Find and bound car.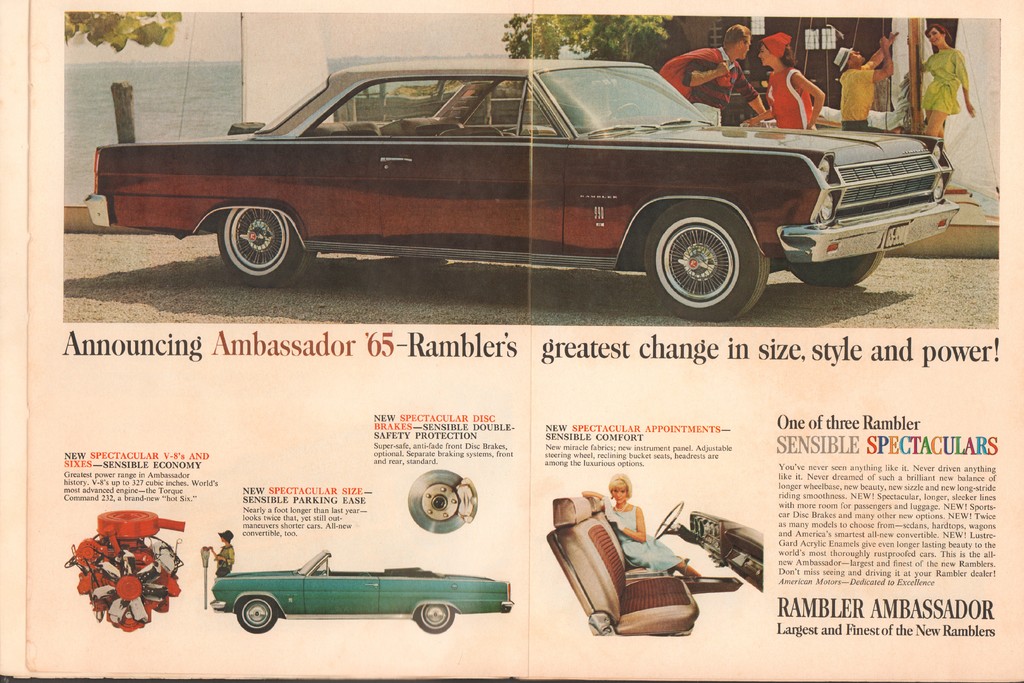
Bound: (x1=211, y1=551, x2=516, y2=635).
